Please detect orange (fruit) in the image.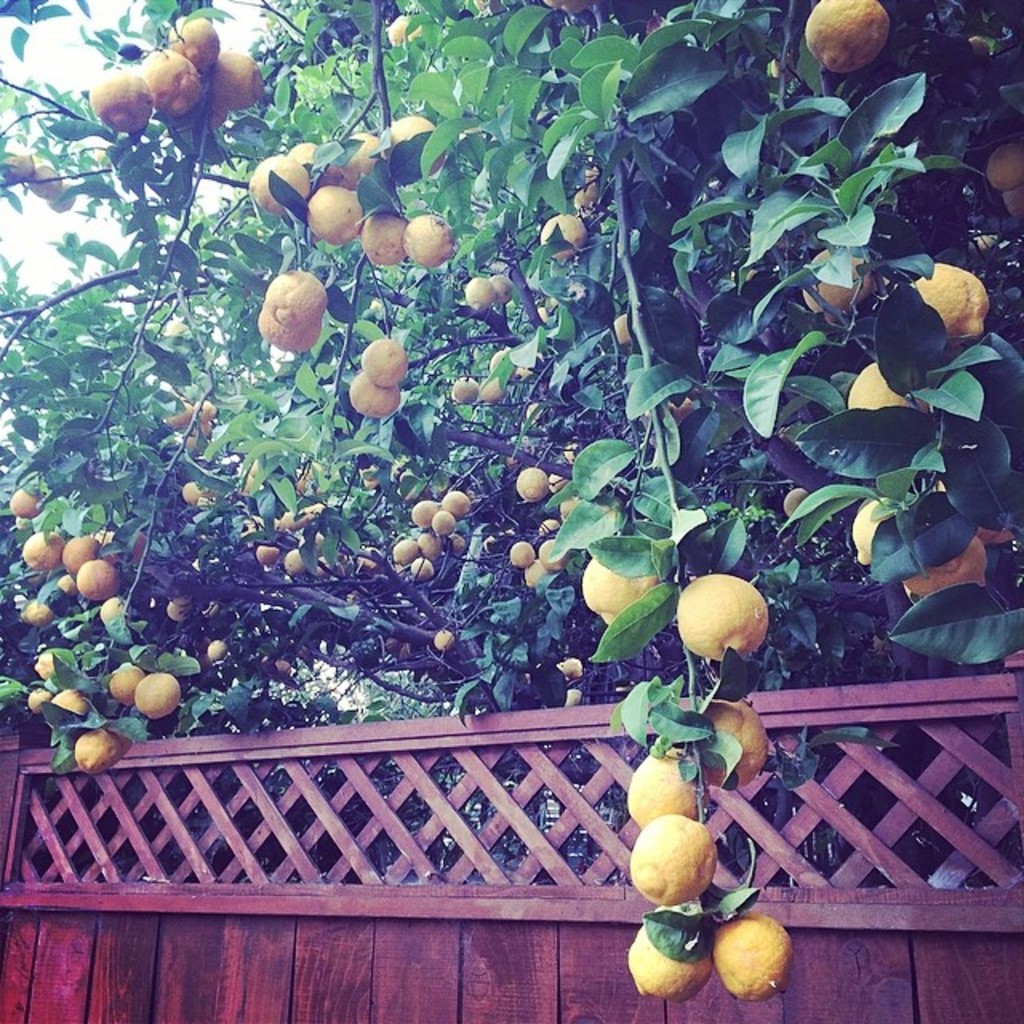
x1=670 y1=574 x2=757 y2=658.
